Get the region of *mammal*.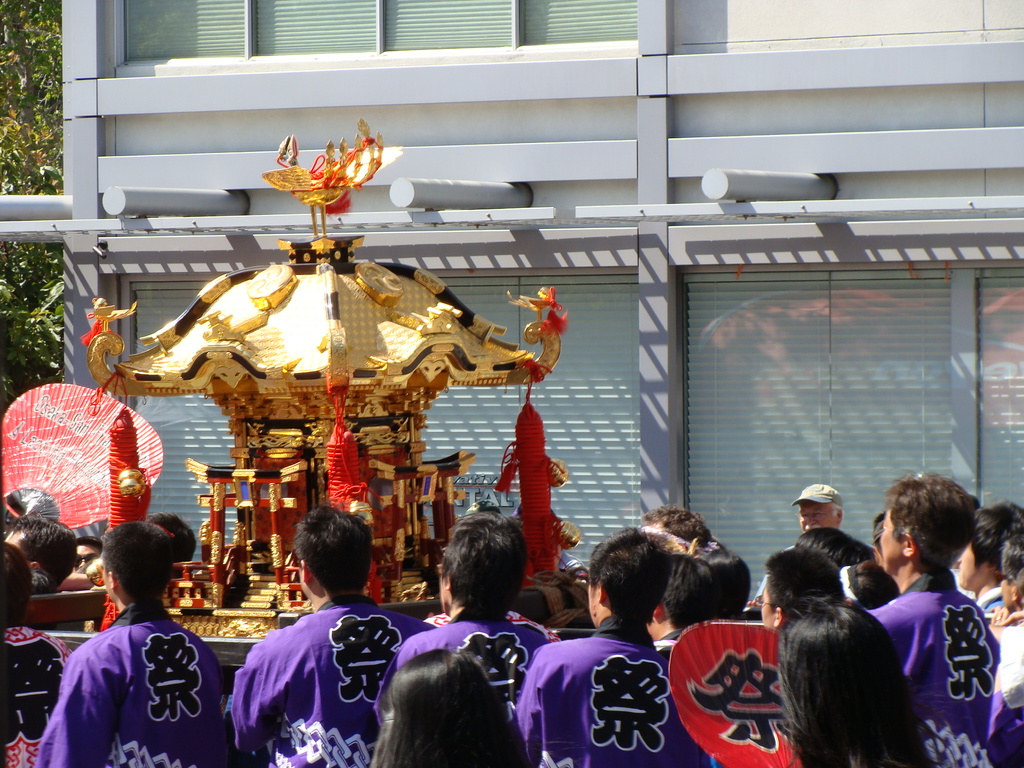
(748, 482, 844, 610).
